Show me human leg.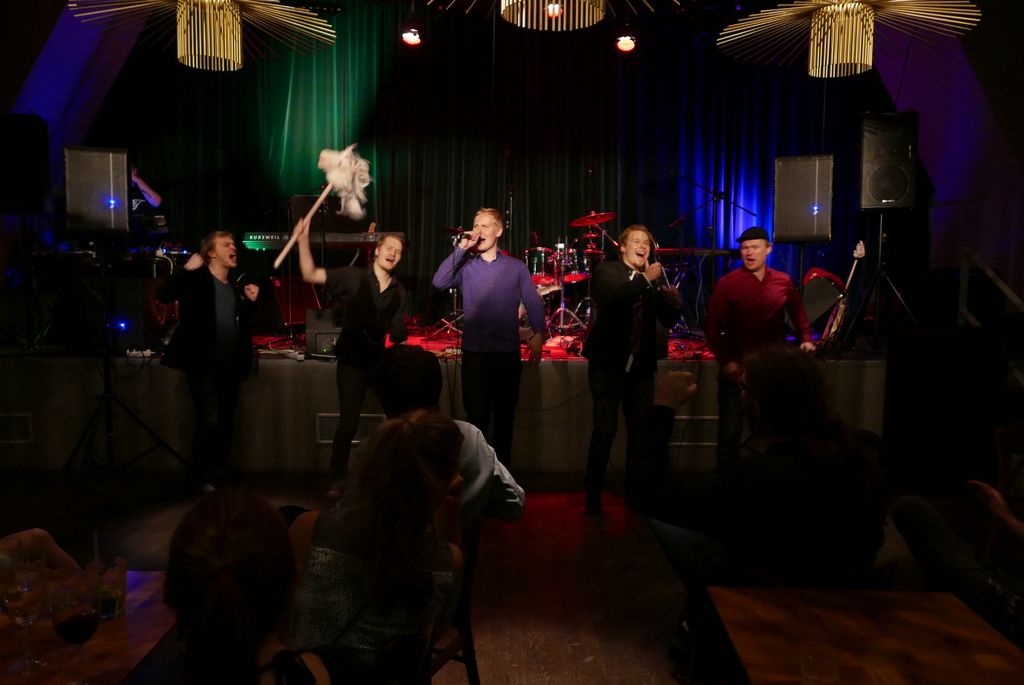
human leg is here: 716:366:746:461.
